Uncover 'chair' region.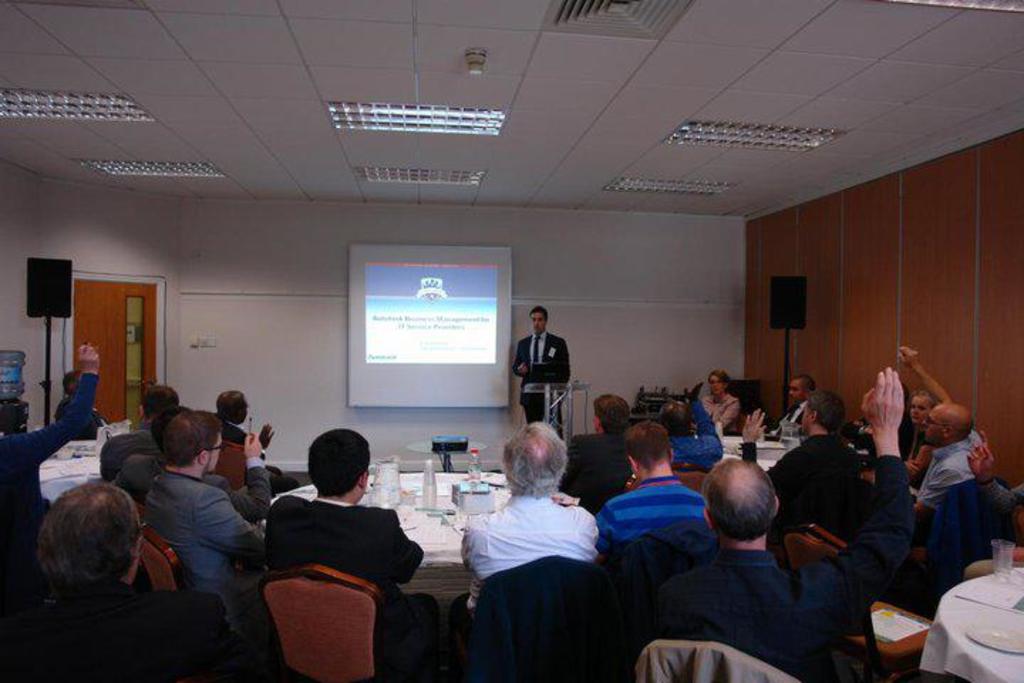
Uncovered: <bbox>220, 443, 249, 491</bbox>.
